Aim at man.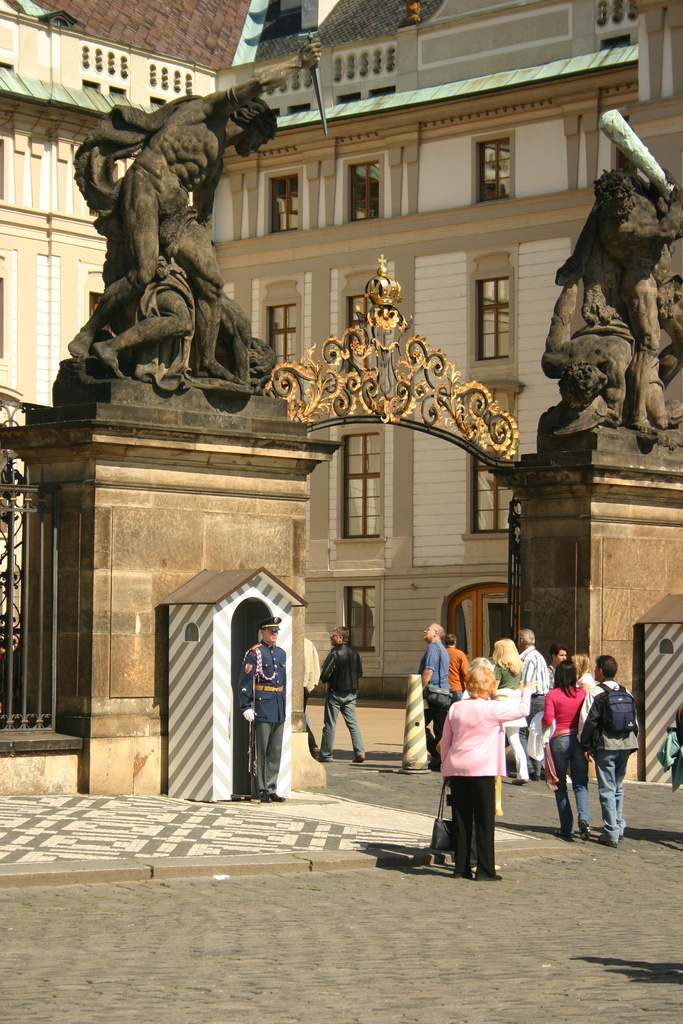
Aimed at 540:257:682:422.
